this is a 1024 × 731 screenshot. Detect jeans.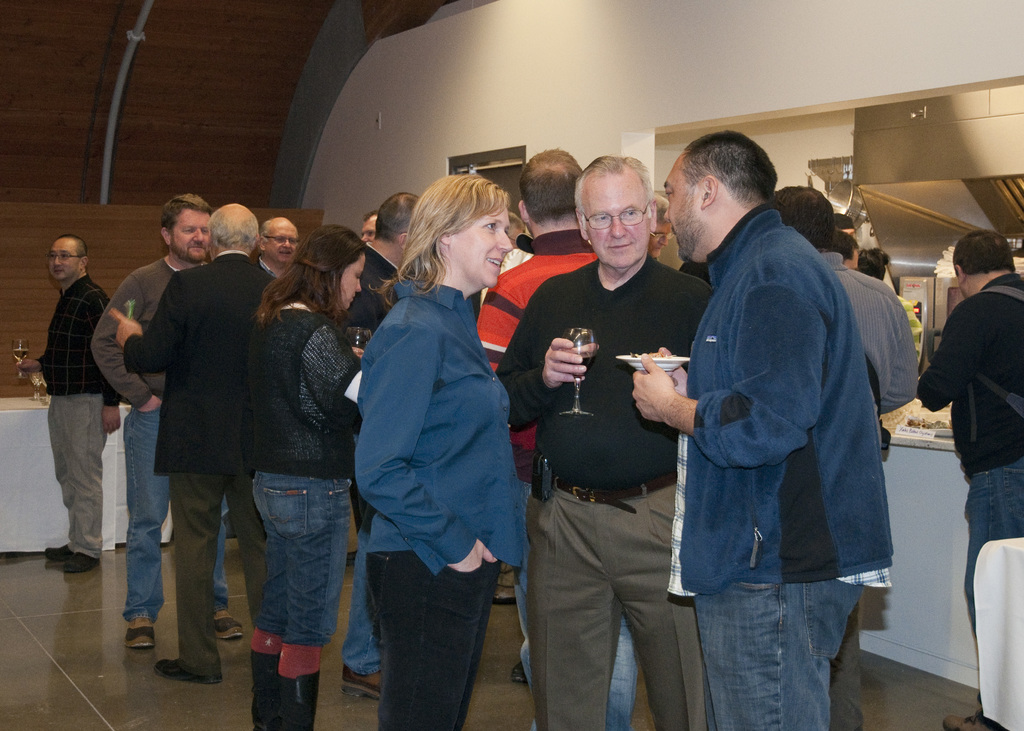
339:526:382:675.
